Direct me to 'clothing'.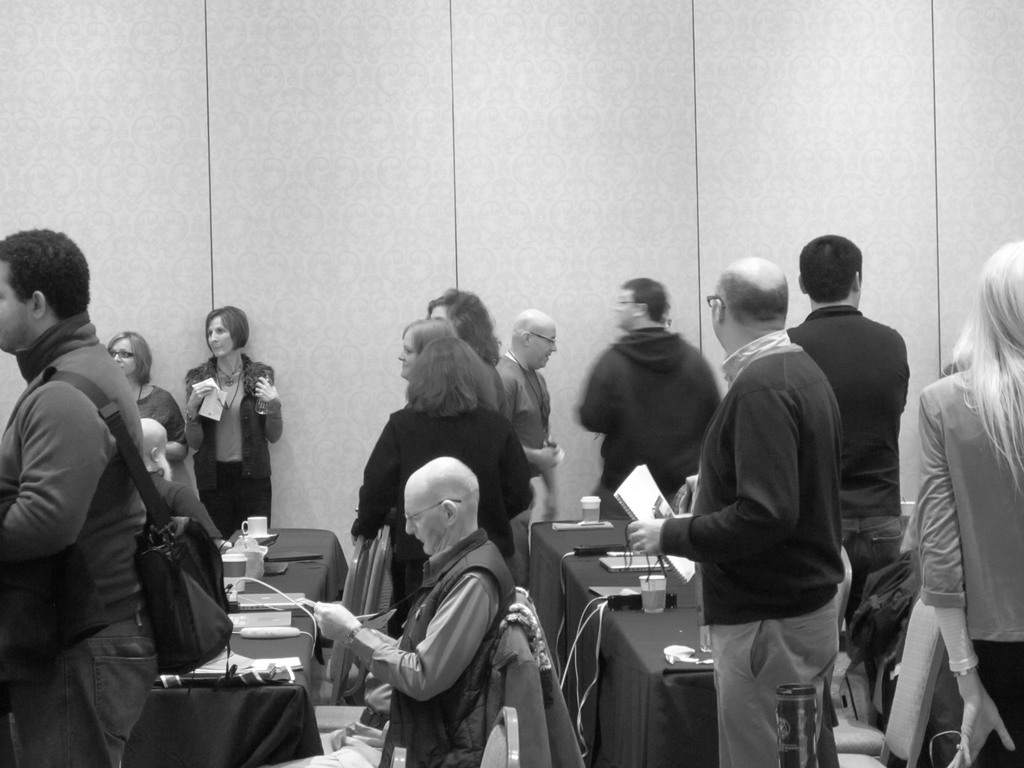
Direction: region(971, 641, 1023, 767).
